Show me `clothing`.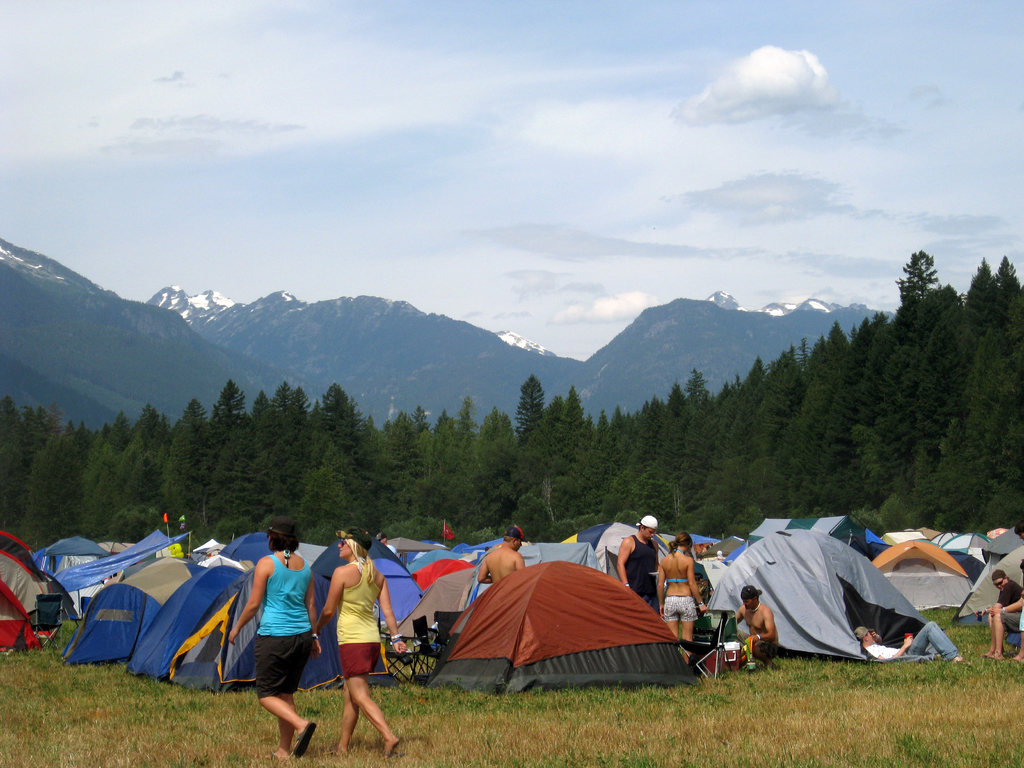
`clothing` is here: detection(317, 550, 390, 722).
